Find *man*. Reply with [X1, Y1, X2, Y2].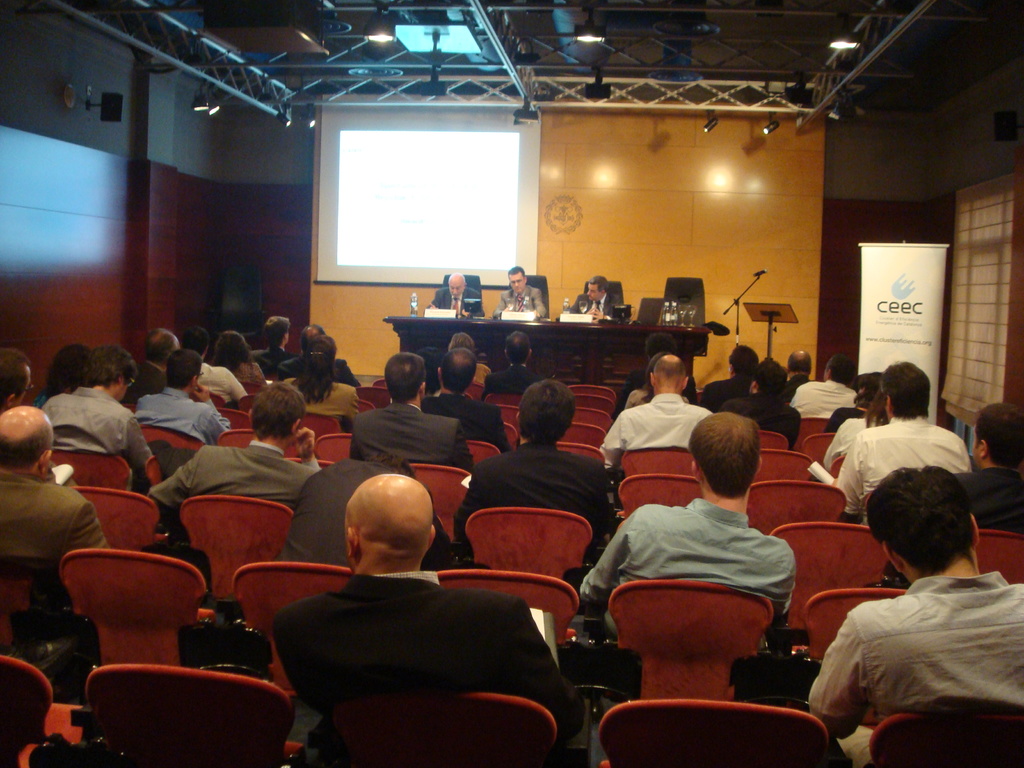
[241, 313, 287, 378].
